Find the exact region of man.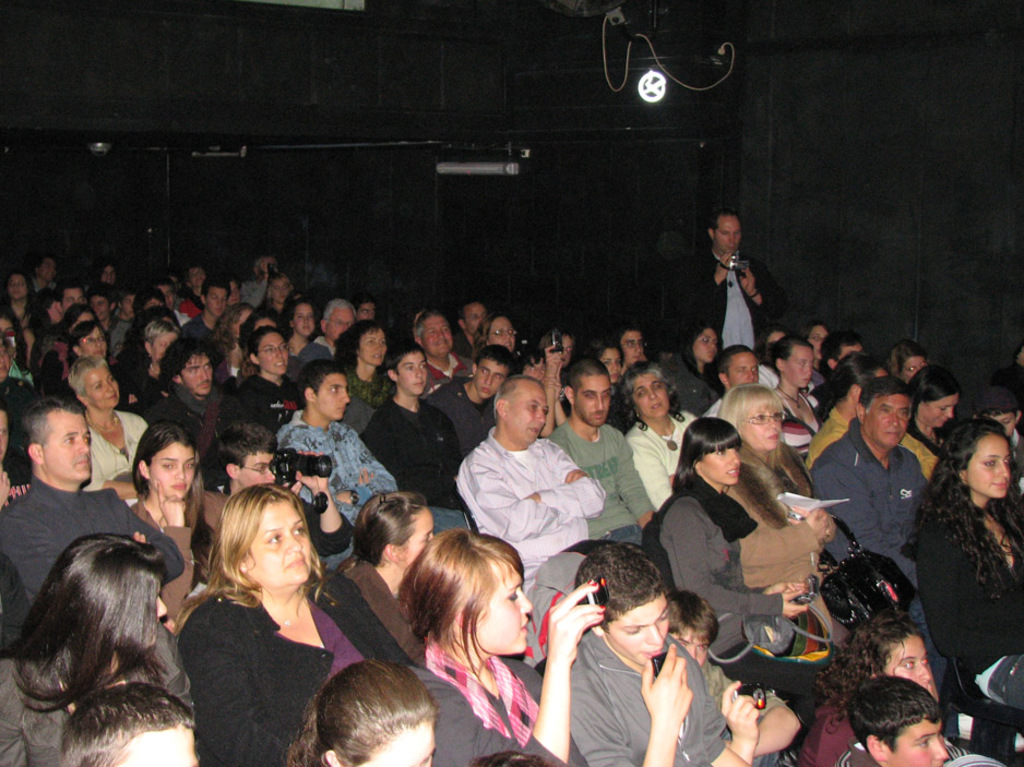
Exact region: 274 359 464 542.
